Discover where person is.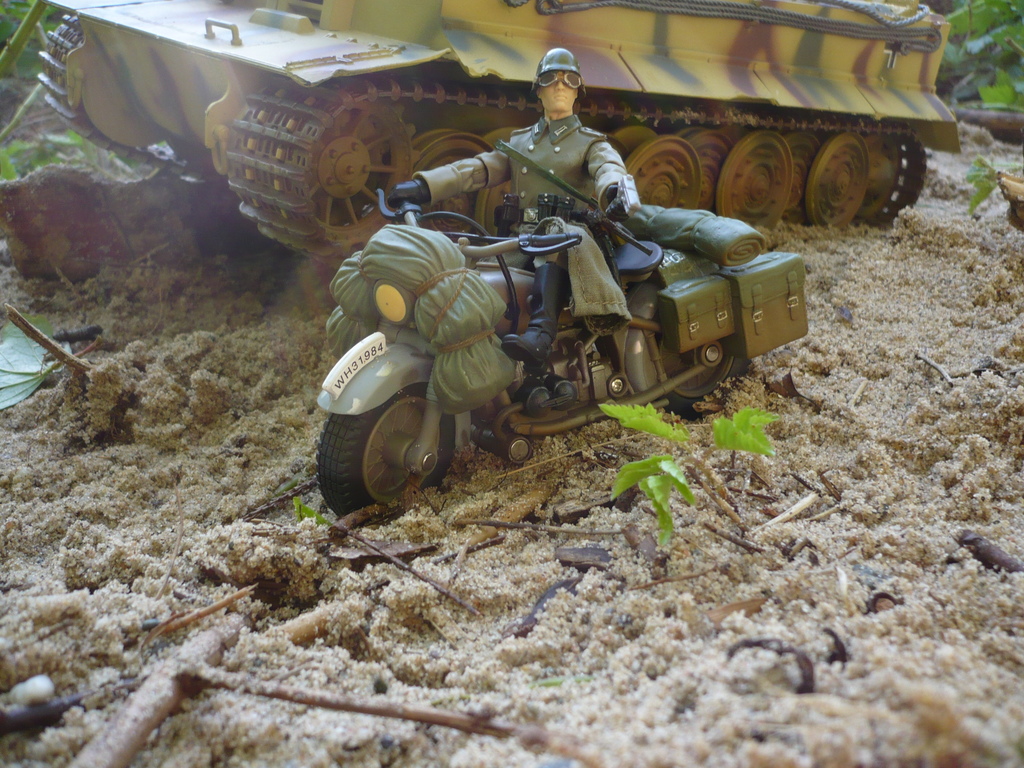
Discovered at Rect(363, 35, 639, 333).
